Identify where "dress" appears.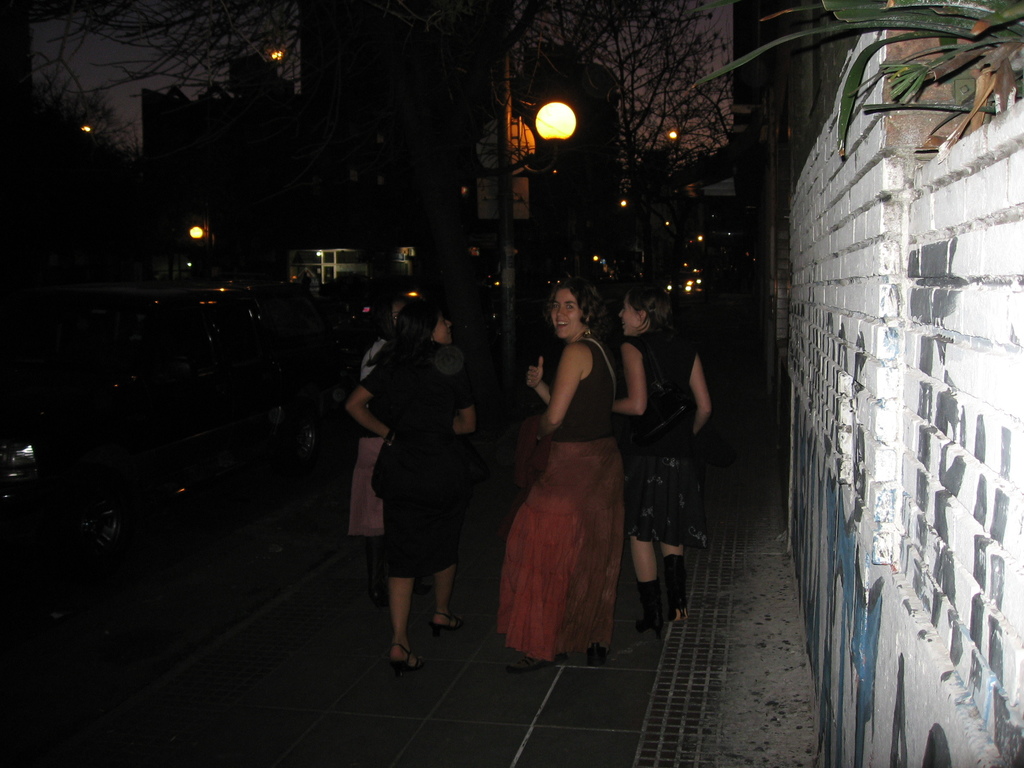
Appears at bbox=(627, 323, 695, 545).
